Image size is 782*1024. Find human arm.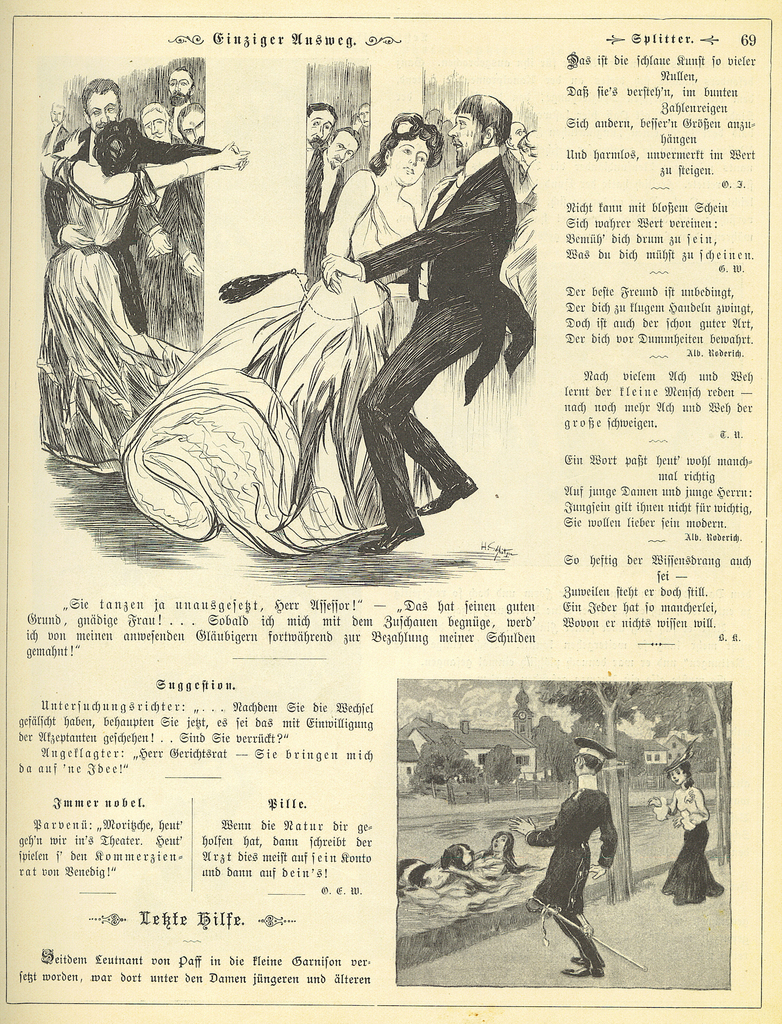
detection(142, 134, 247, 186).
